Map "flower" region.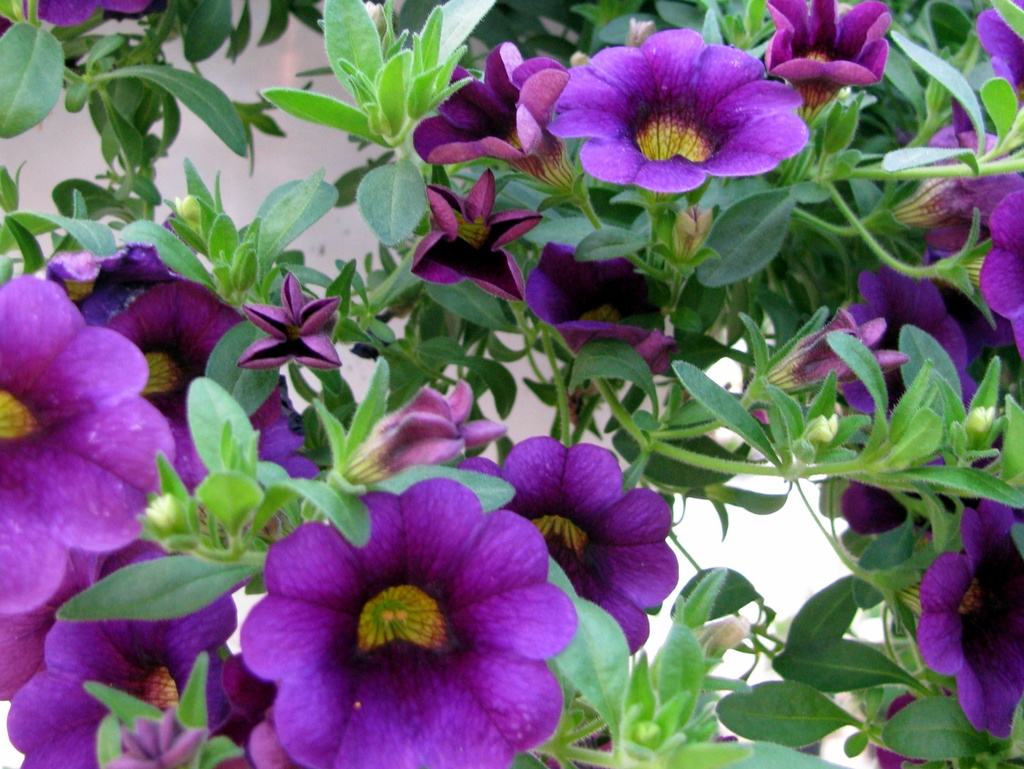
Mapped to 237:273:342:368.
